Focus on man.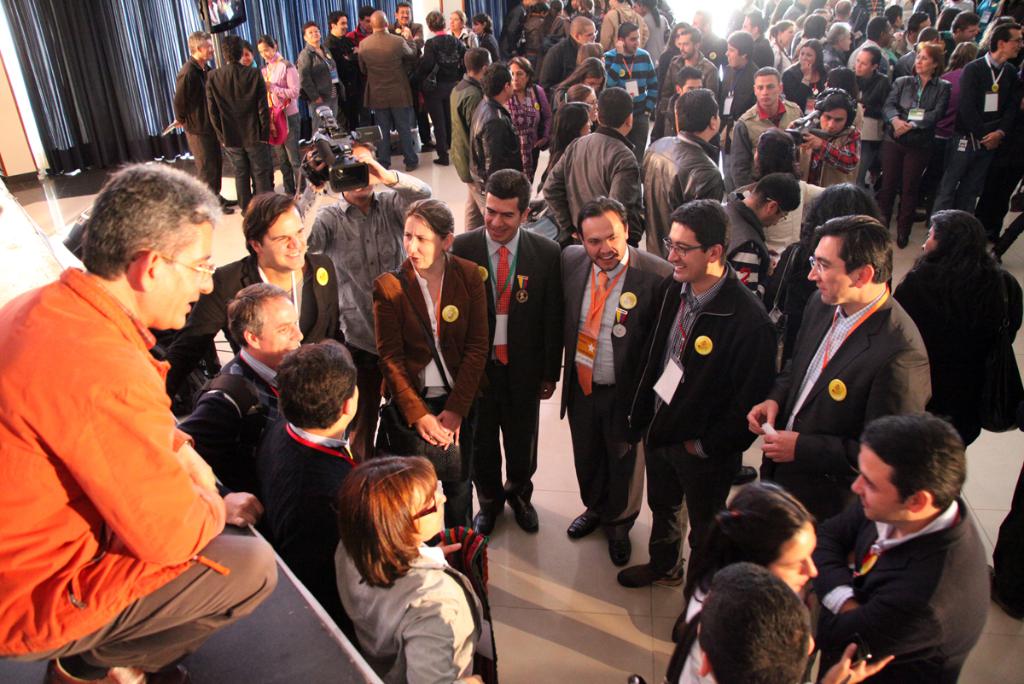
Focused at Rect(166, 193, 348, 409).
